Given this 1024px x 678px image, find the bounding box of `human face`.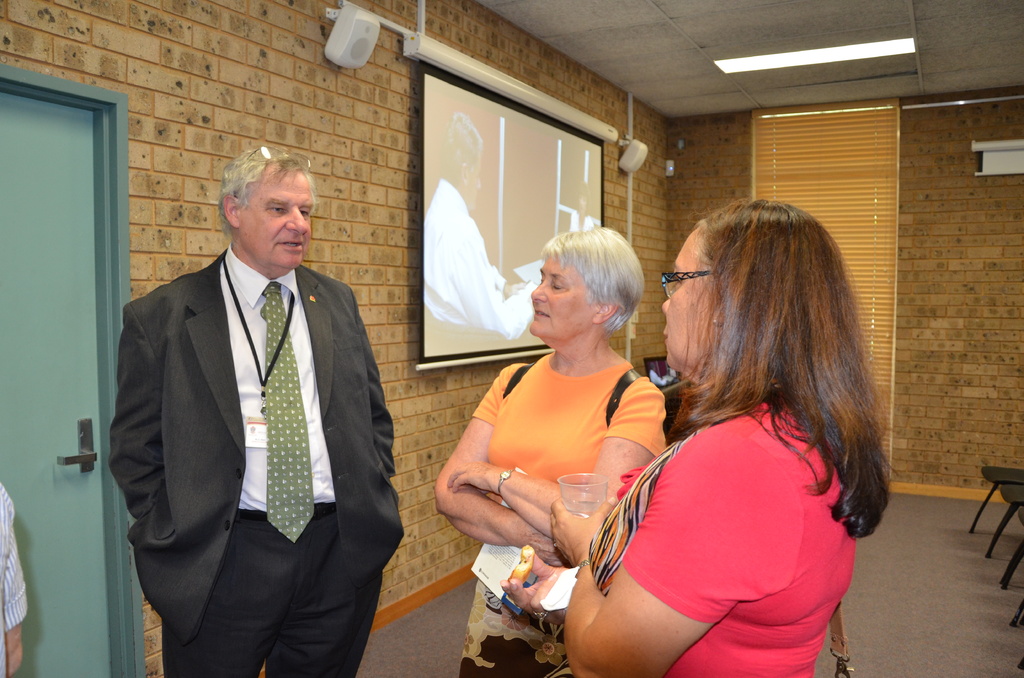
x1=531, y1=251, x2=593, y2=335.
